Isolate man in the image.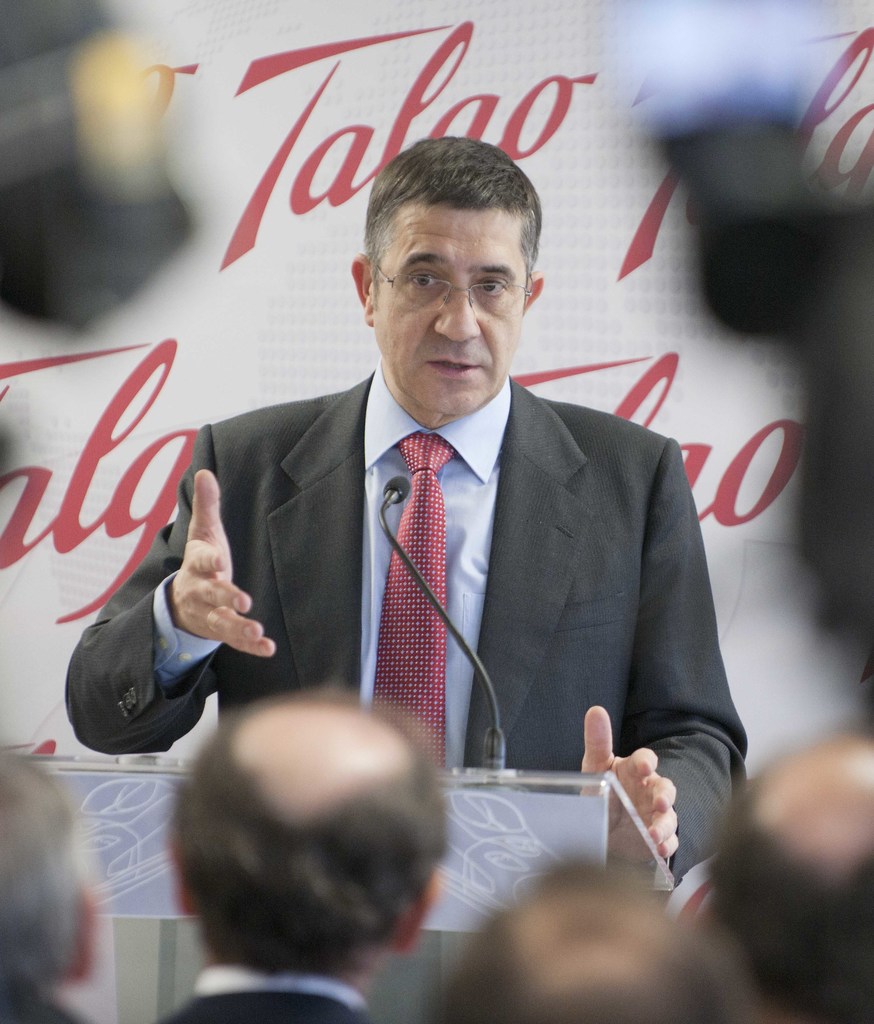
Isolated region: <bbox>120, 154, 747, 894</bbox>.
